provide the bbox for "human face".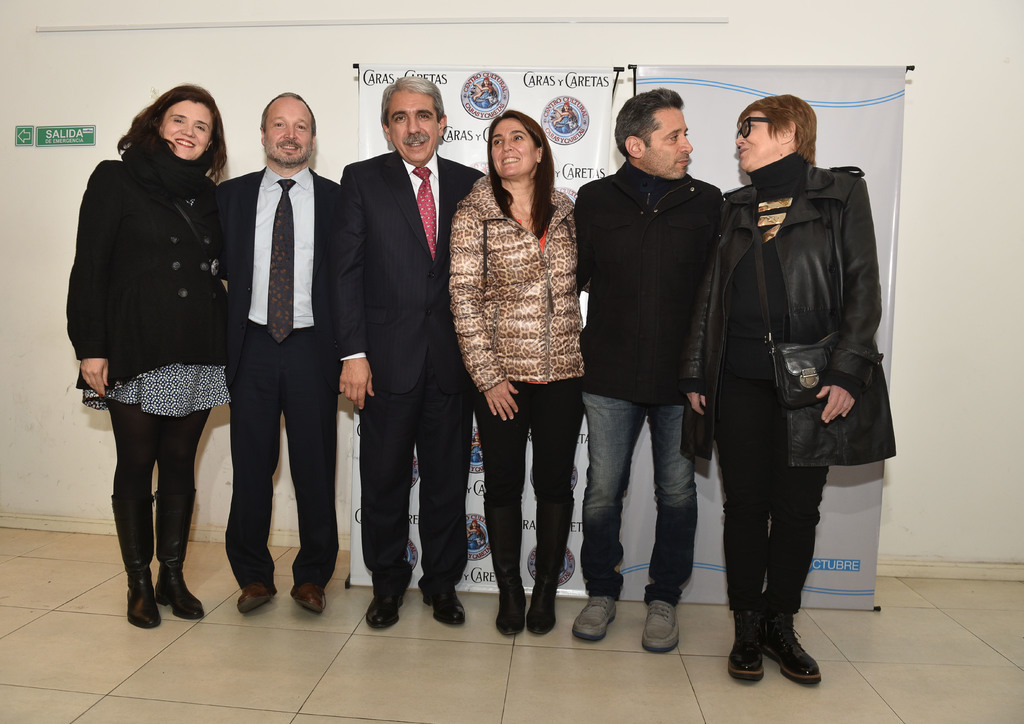
locate(161, 98, 215, 161).
